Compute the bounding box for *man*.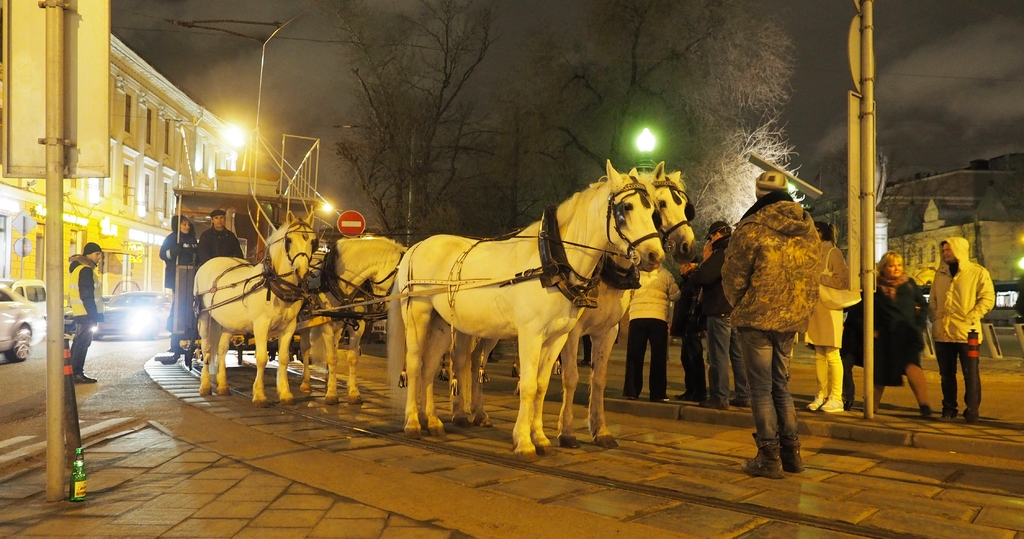
bbox=(696, 220, 754, 415).
